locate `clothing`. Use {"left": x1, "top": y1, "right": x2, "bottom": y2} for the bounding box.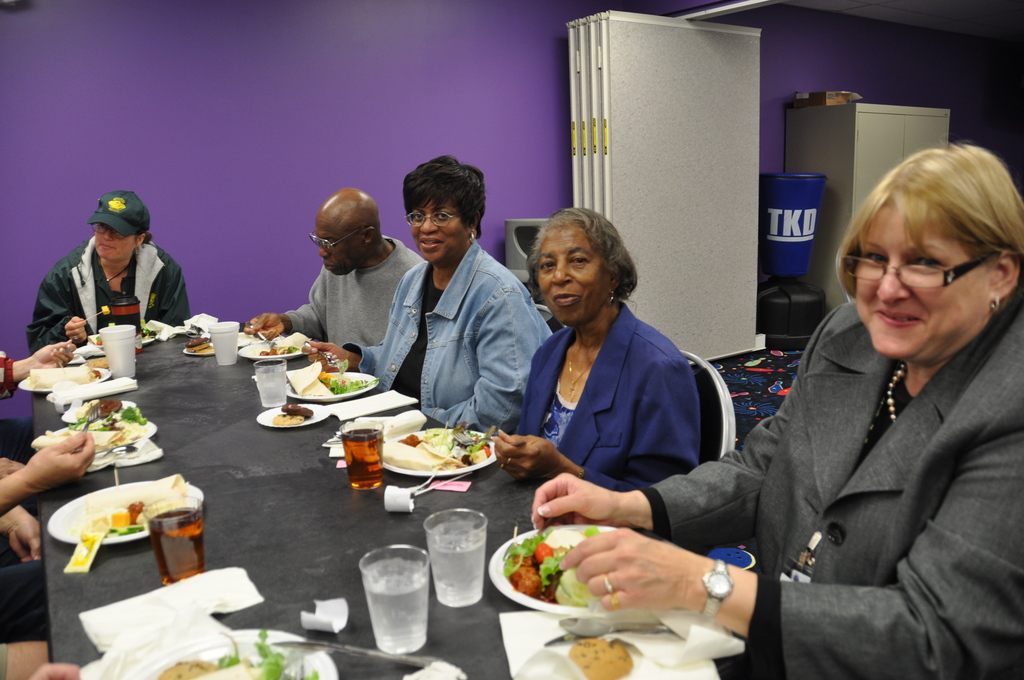
{"left": 280, "top": 234, "right": 431, "bottom": 341}.
